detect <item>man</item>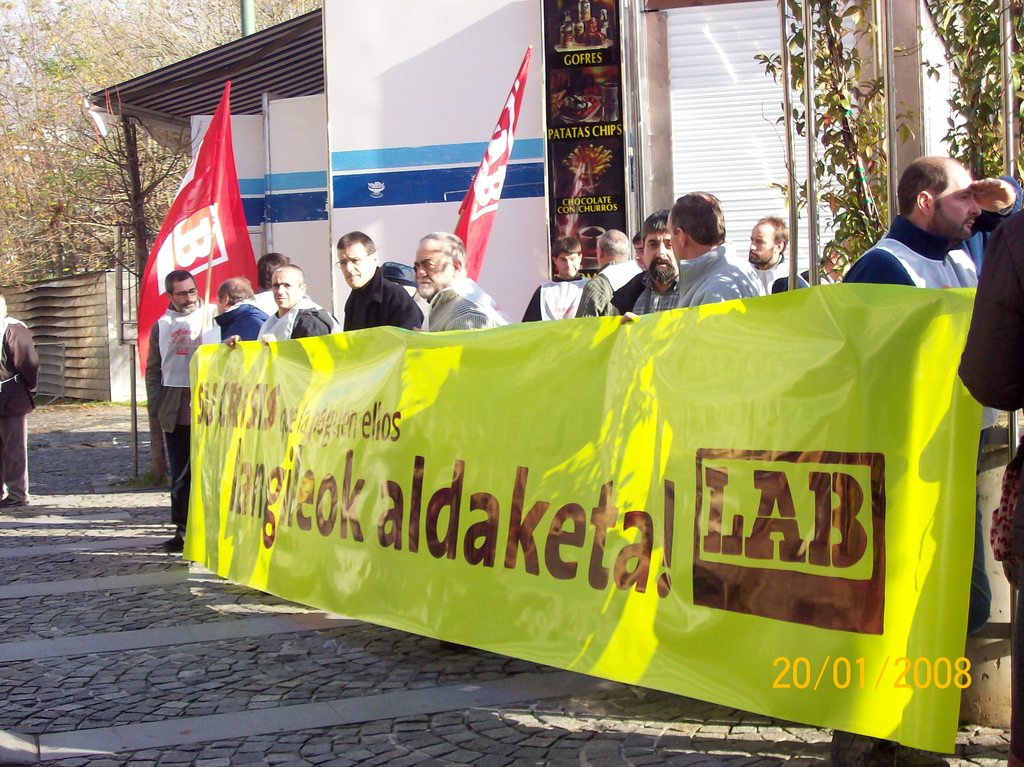
crop(406, 234, 507, 330)
